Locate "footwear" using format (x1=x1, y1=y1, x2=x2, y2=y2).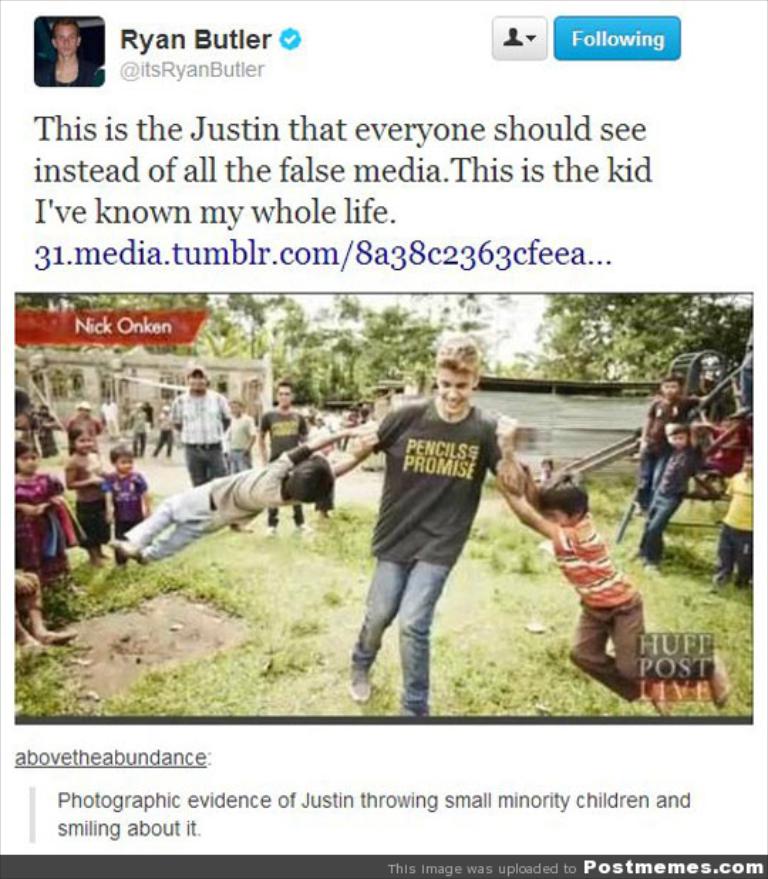
(x1=654, y1=558, x2=664, y2=577).
